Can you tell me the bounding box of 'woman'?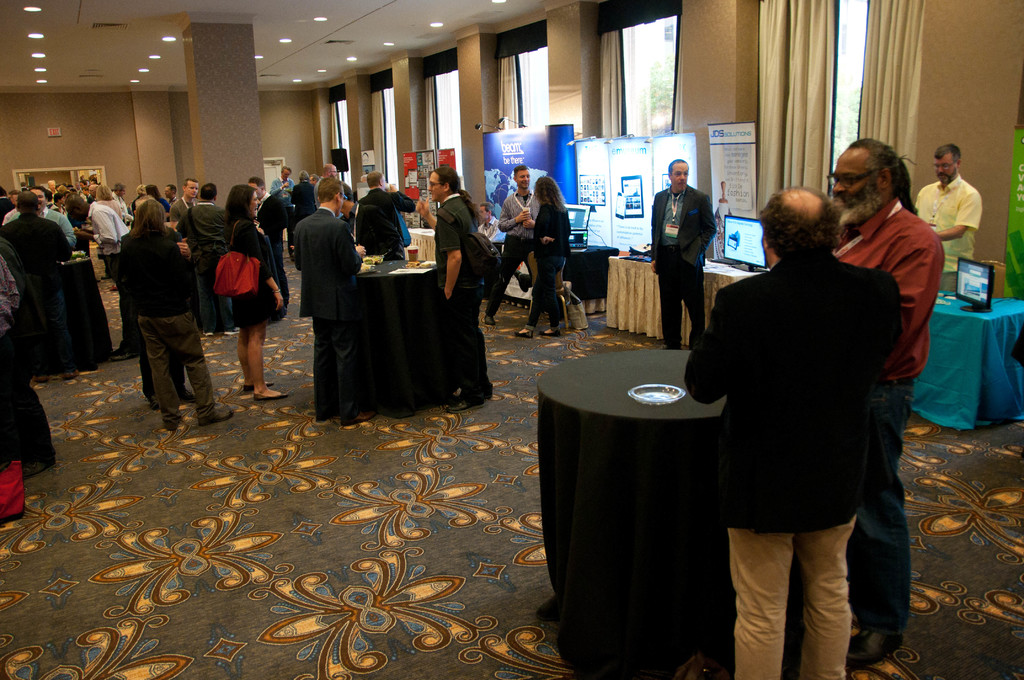
(left=225, top=180, right=287, bottom=405).
